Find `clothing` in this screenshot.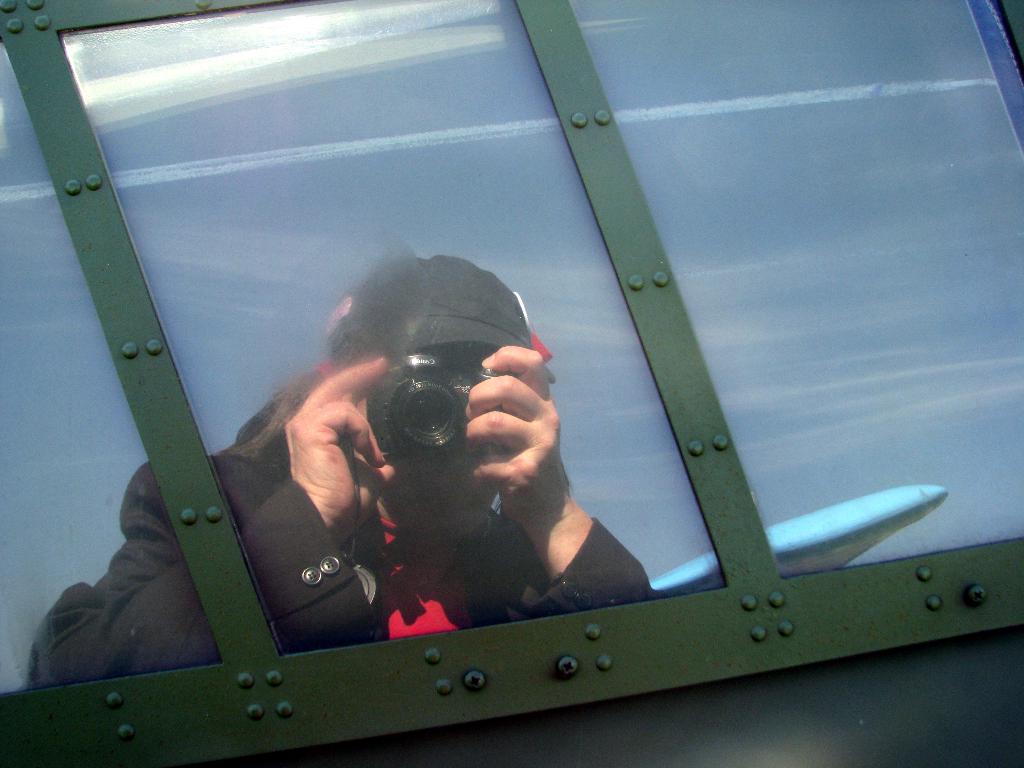
The bounding box for `clothing` is {"left": 26, "top": 459, "right": 650, "bottom": 682}.
